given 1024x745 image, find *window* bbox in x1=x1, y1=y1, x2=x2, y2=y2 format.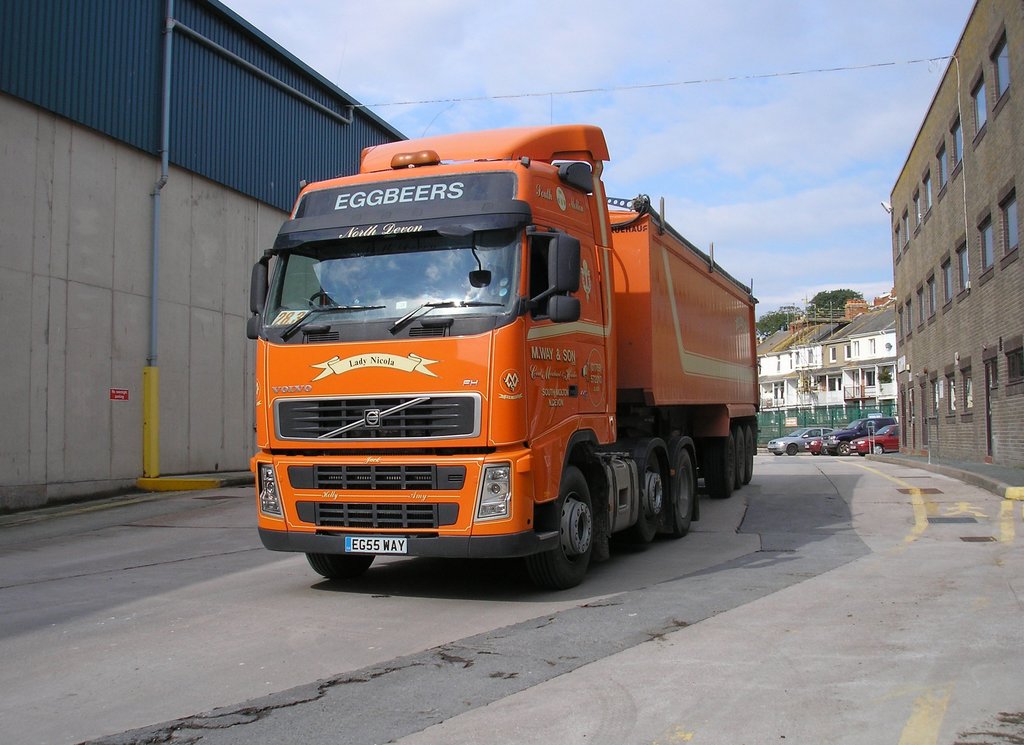
x1=939, y1=256, x2=952, y2=310.
